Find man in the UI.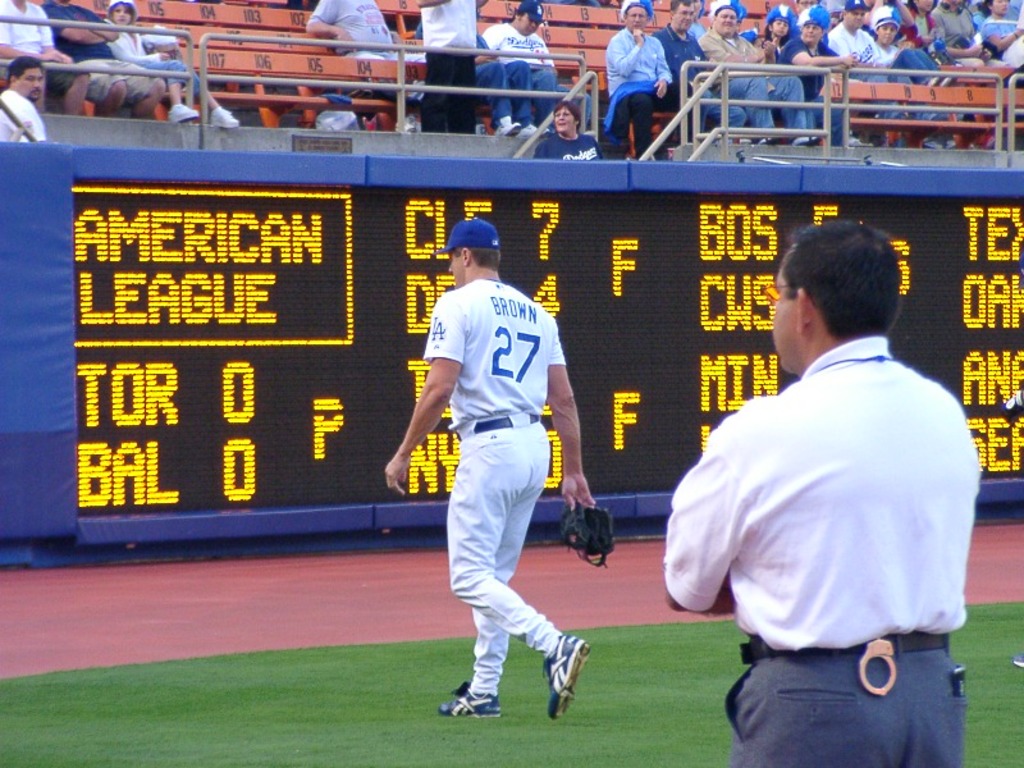
UI element at locate(699, 0, 815, 142).
